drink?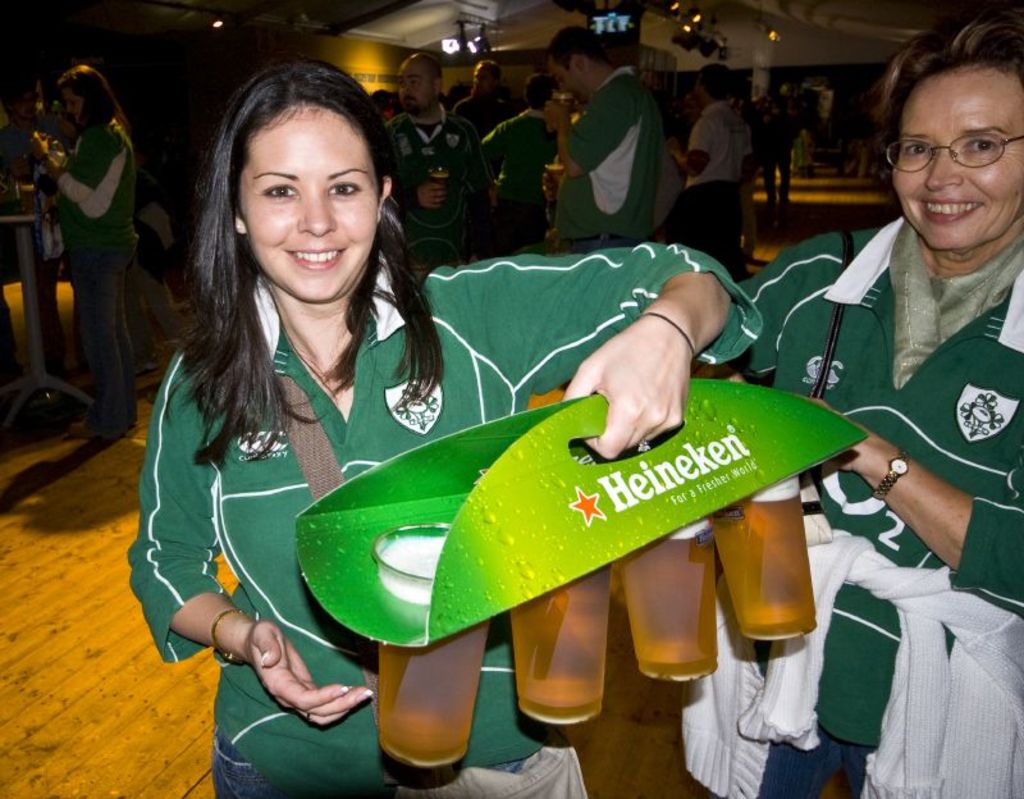
(x1=544, y1=168, x2=566, y2=196)
